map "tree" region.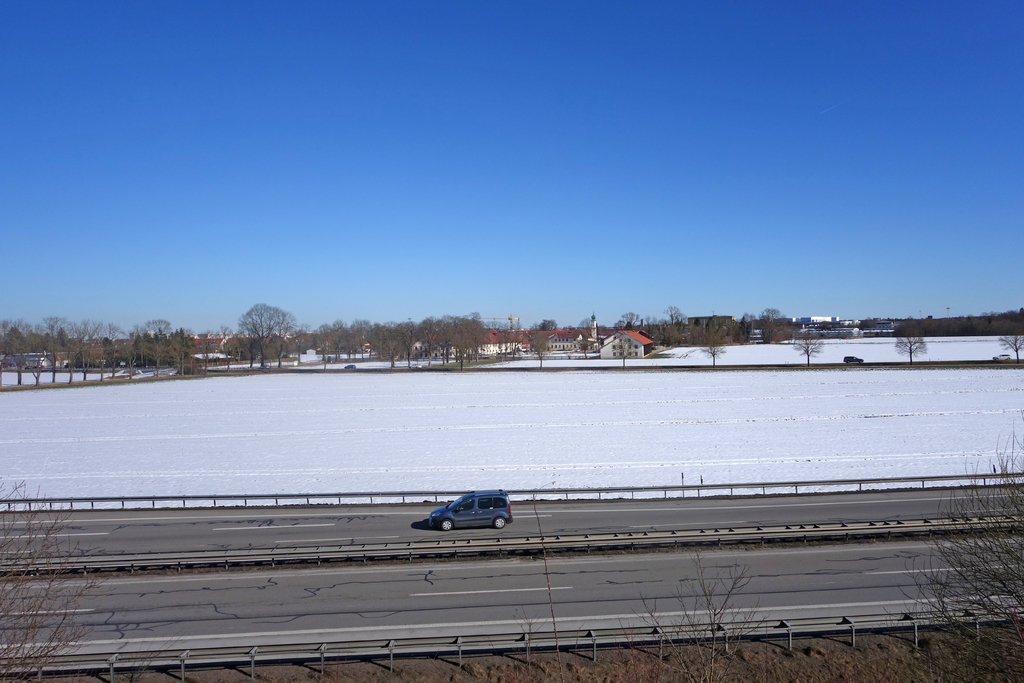
Mapped to [x1=495, y1=319, x2=532, y2=352].
